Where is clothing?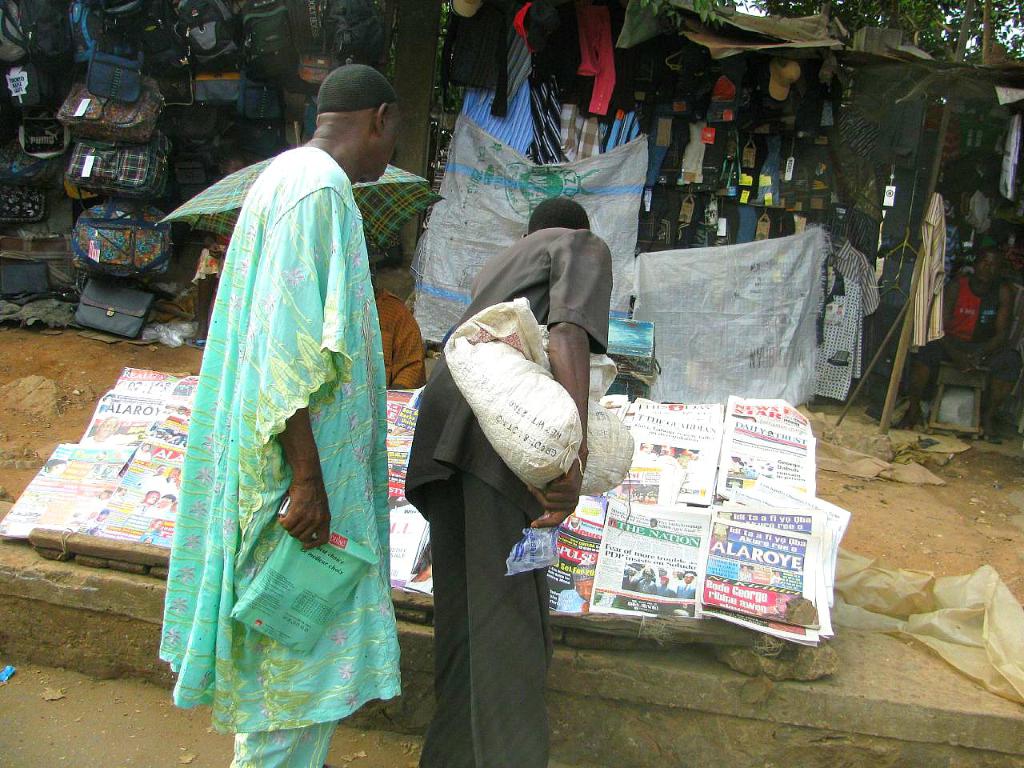
box=[154, 145, 406, 767].
